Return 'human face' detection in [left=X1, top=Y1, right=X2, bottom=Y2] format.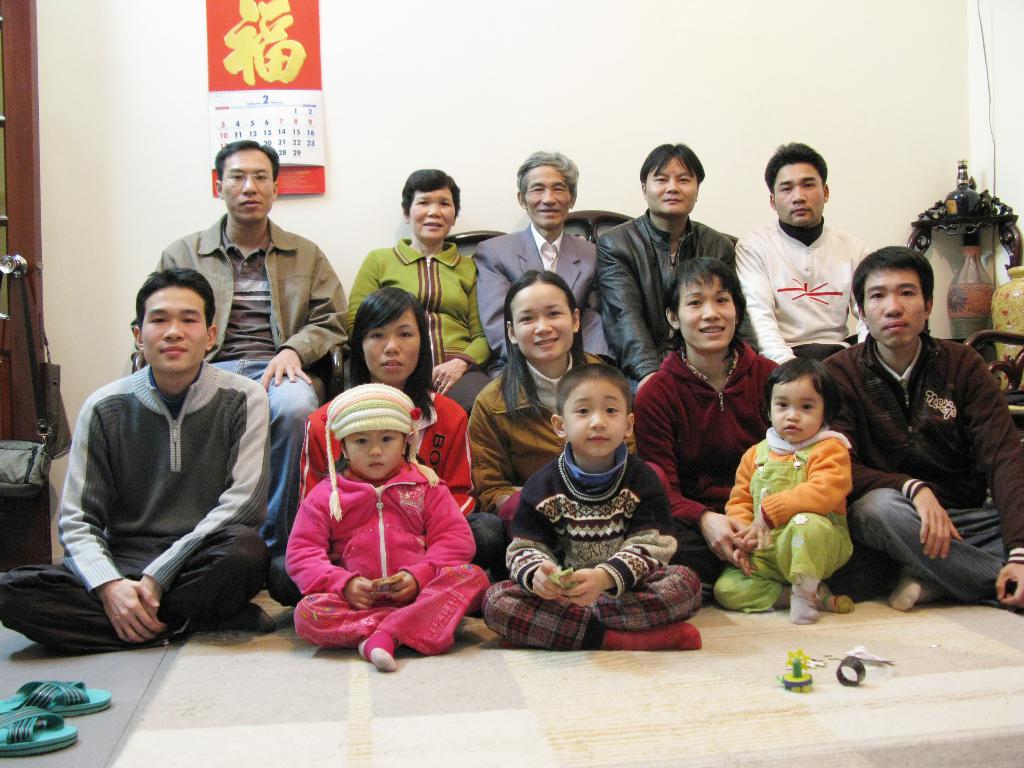
[left=644, top=154, right=699, bottom=216].
